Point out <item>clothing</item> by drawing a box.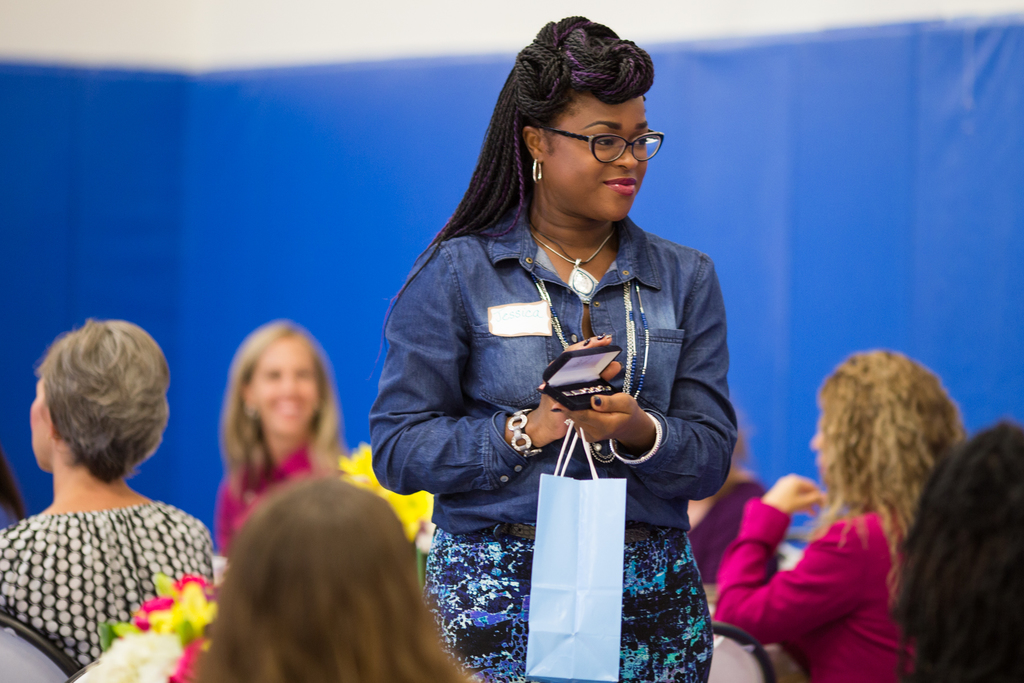
box(694, 474, 789, 586).
